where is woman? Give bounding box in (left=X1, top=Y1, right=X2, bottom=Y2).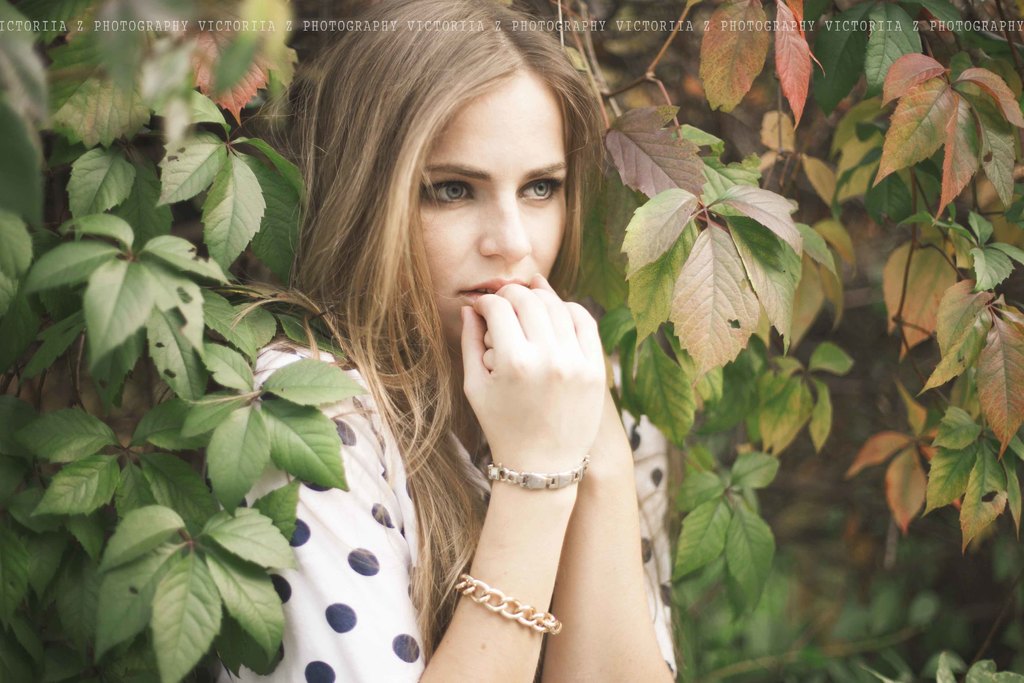
(left=228, top=10, right=685, bottom=671).
